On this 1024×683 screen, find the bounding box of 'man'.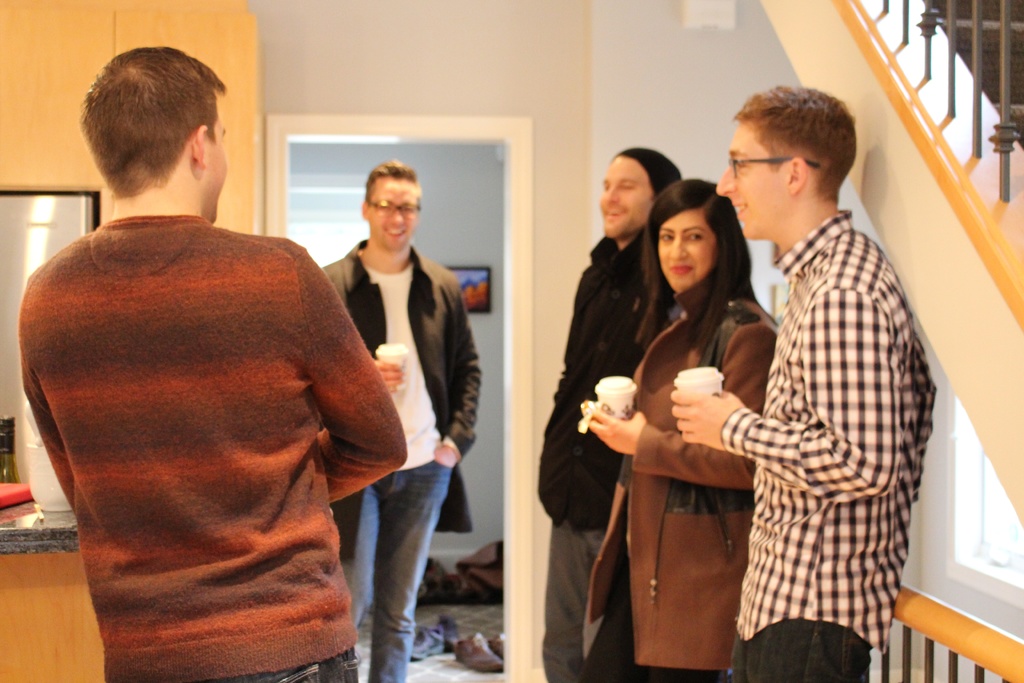
Bounding box: (14, 42, 406, 682).
